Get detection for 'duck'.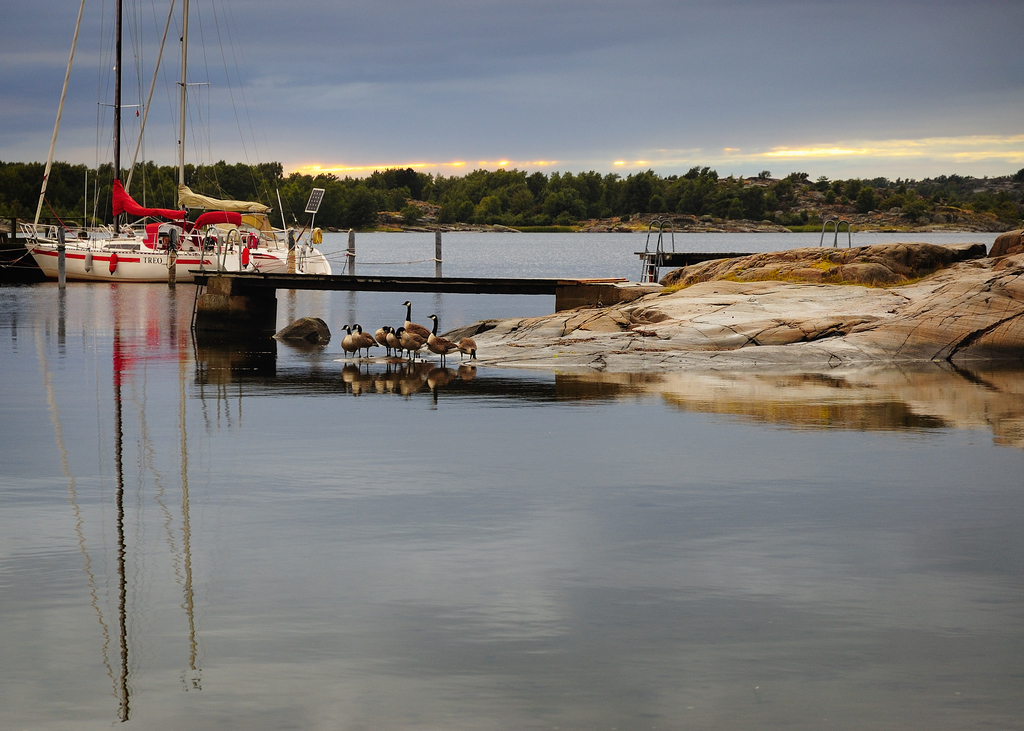
Detection: BBox(352, 329, 373, 363).
